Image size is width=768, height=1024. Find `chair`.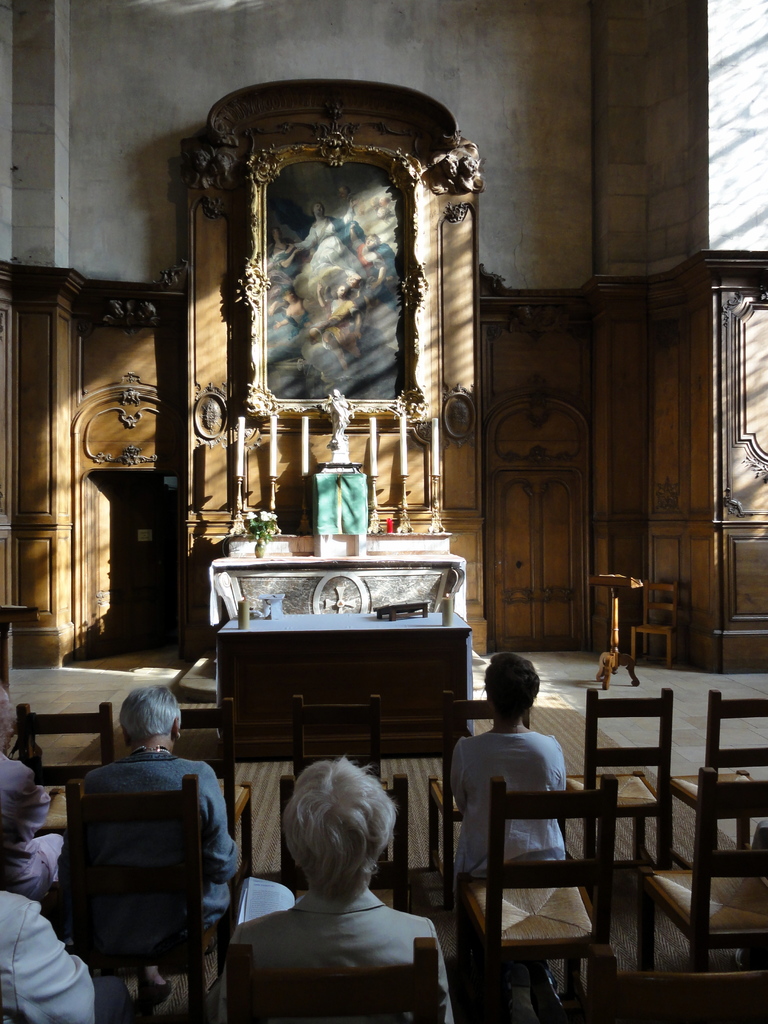
box=[226, 938, 445, 1023].
